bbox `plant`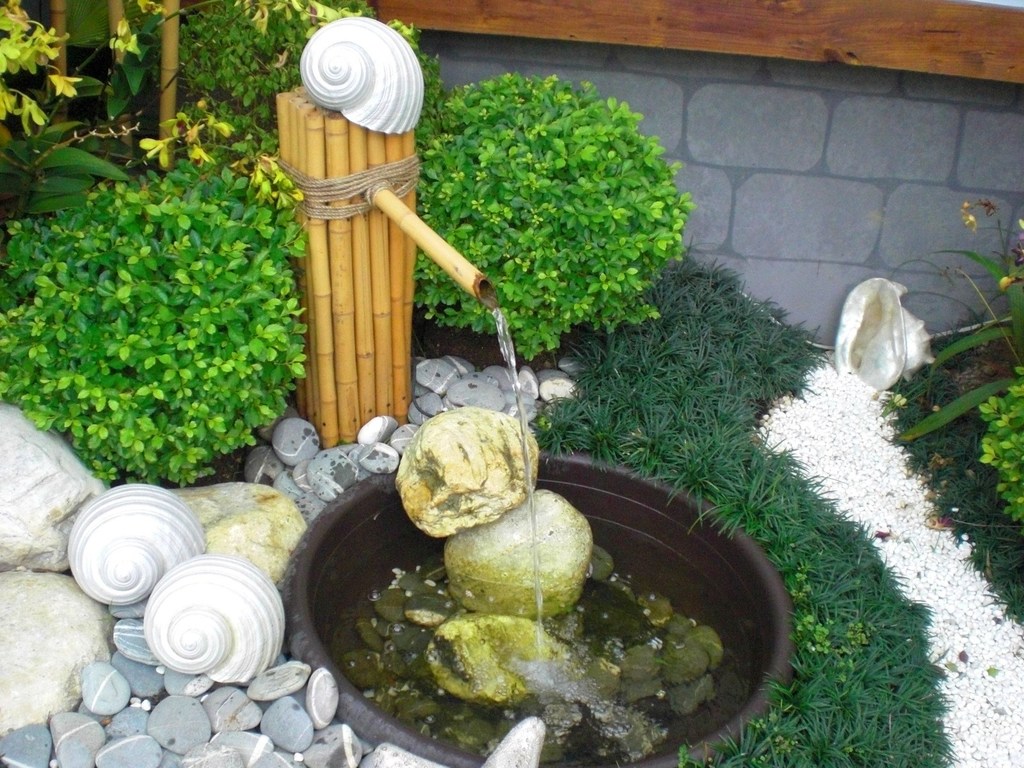
bbox=(0, 0, 86, 135)
